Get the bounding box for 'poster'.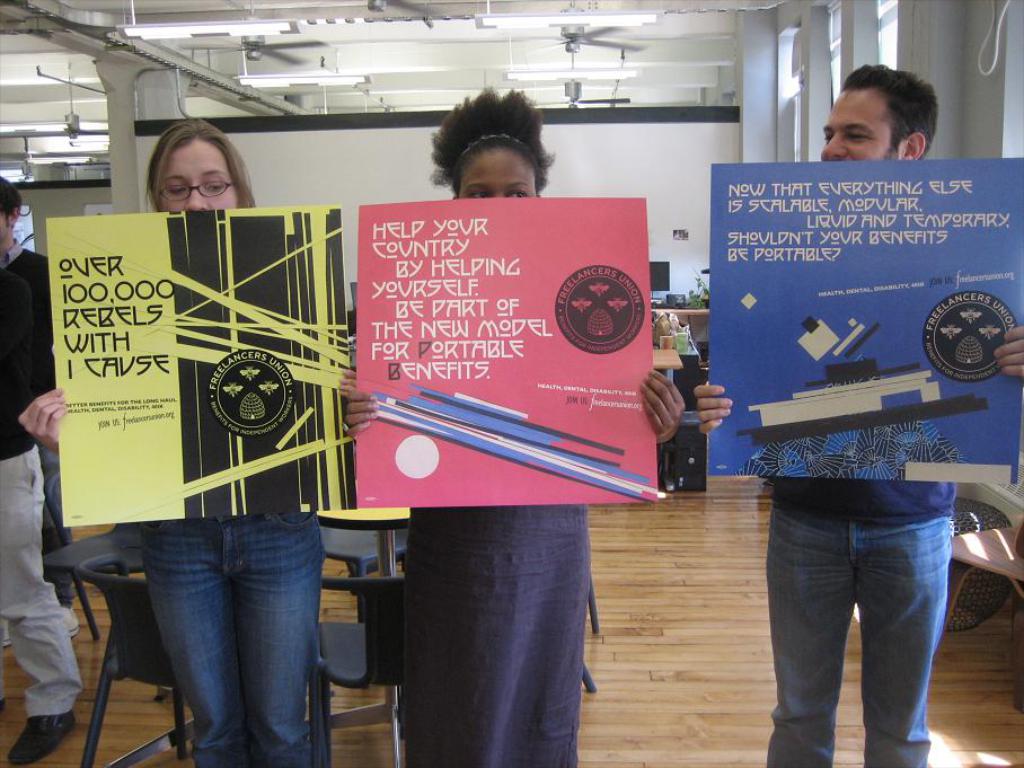
[x1=709, y1=159, x2=1022, y2=486].
